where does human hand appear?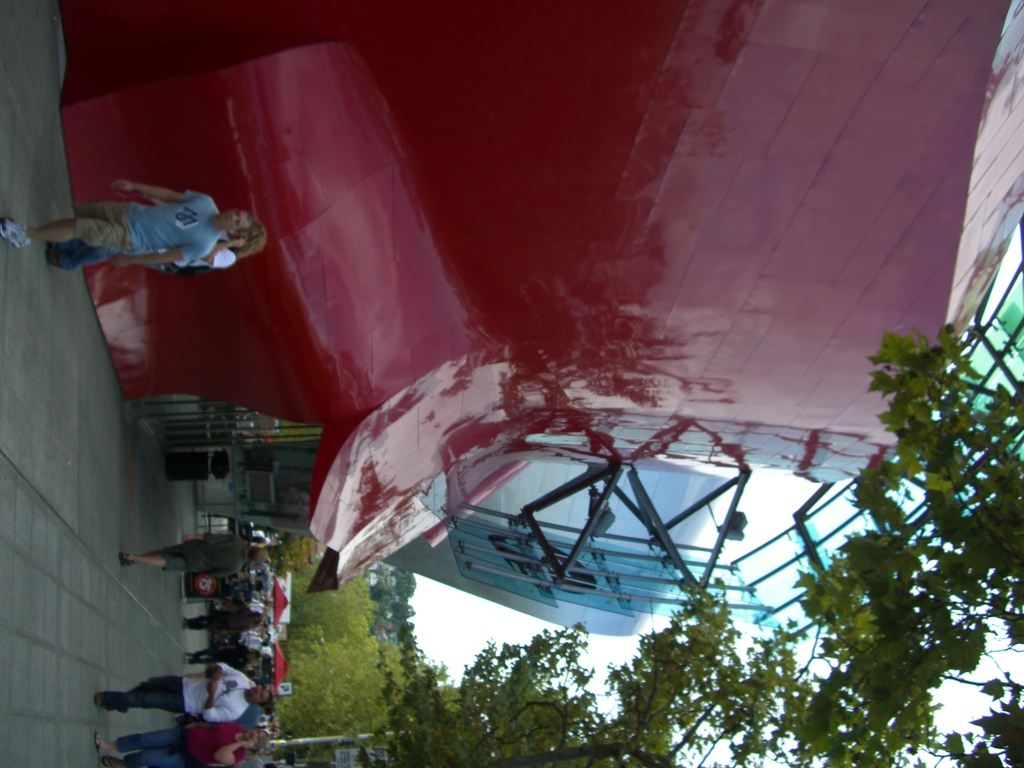
Appears at 180, 534, 193, 545.
